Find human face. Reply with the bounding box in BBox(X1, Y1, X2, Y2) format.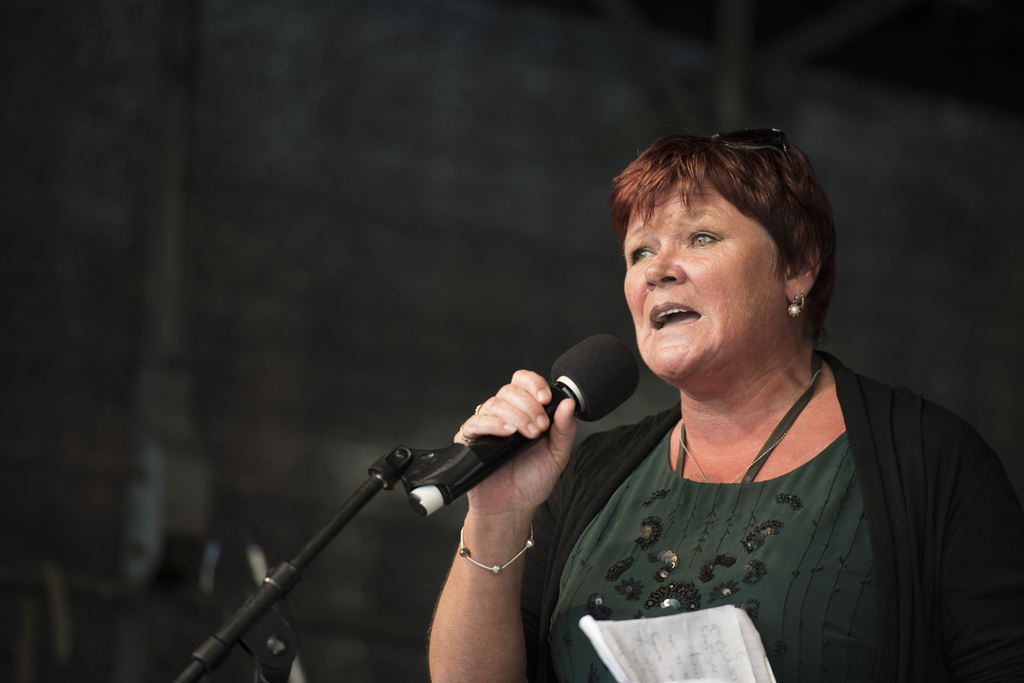
BBox(623, 173, 787, 396).
